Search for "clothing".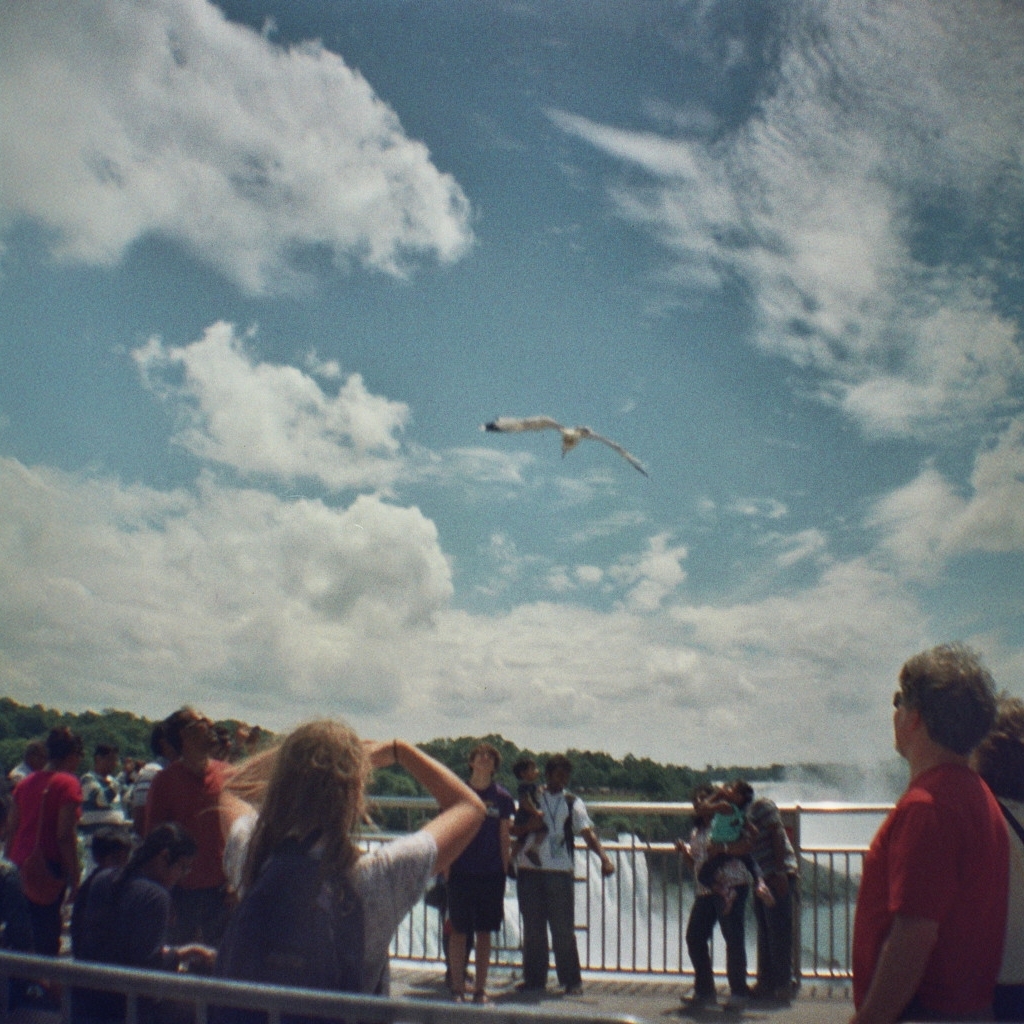
Found at bbox=(117, 758, 166, 822).
